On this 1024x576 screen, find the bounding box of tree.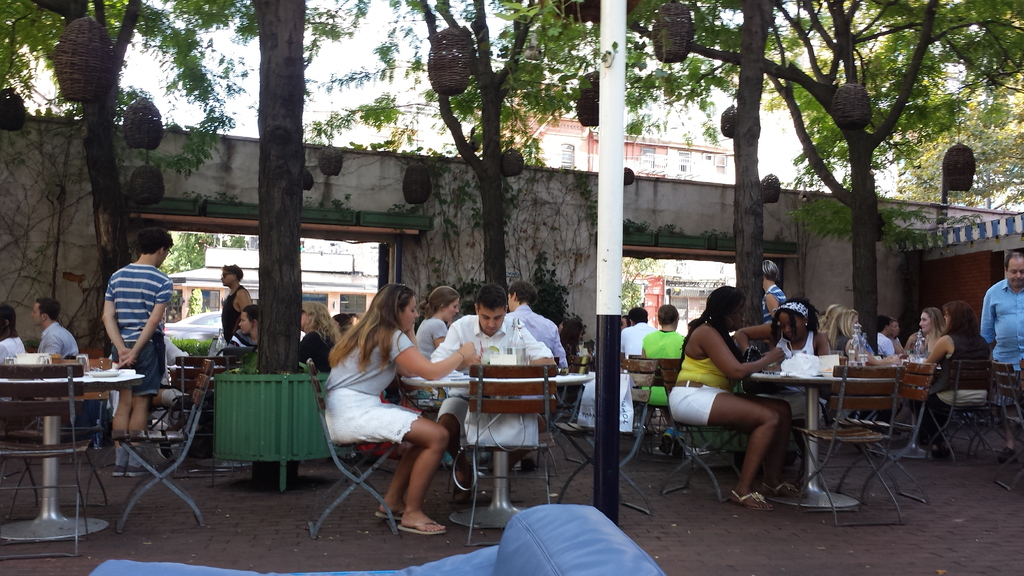
Bounding box: bbox=[252, 0, 307, 490].
